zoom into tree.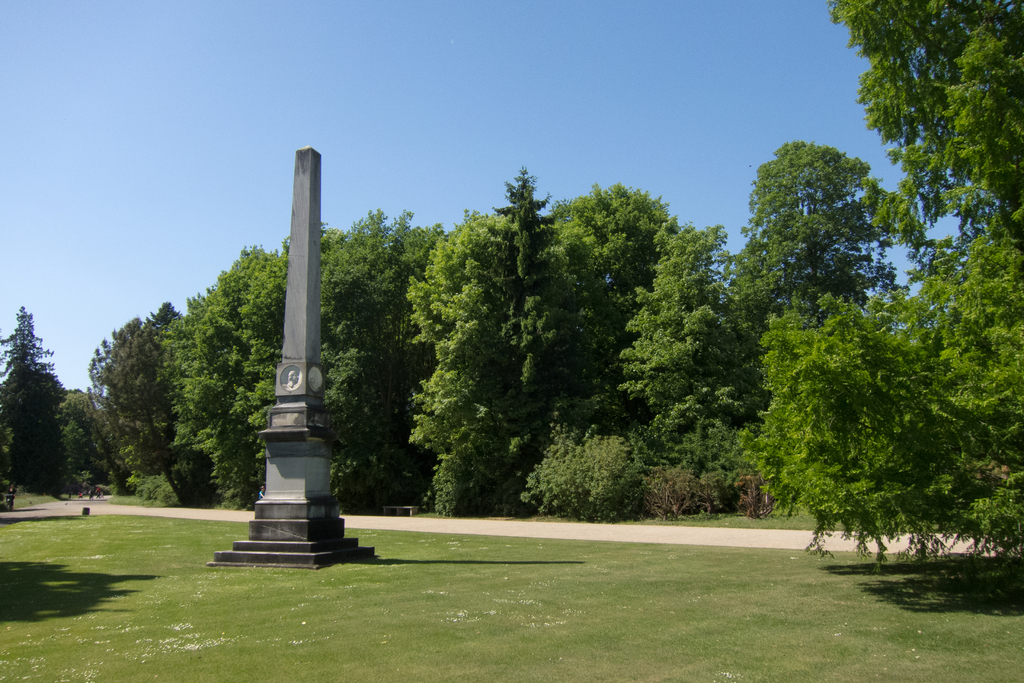
Zoom target: [x1=751, y1=0, x2=1023, y2=576].
